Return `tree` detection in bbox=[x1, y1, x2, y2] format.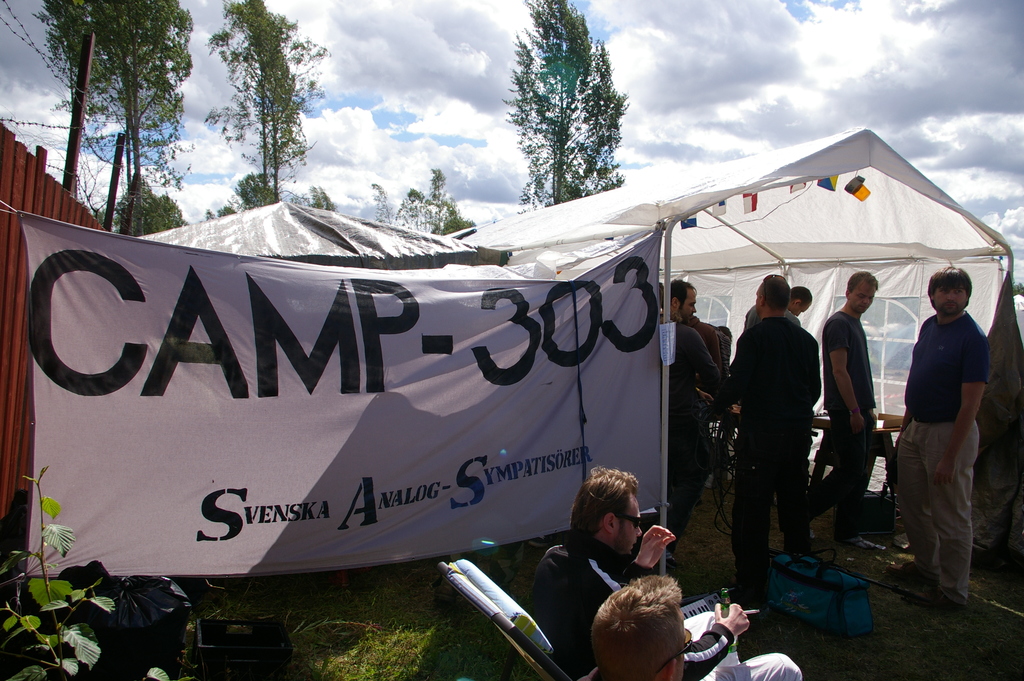
bbox=[28, 0, 483, 234].
